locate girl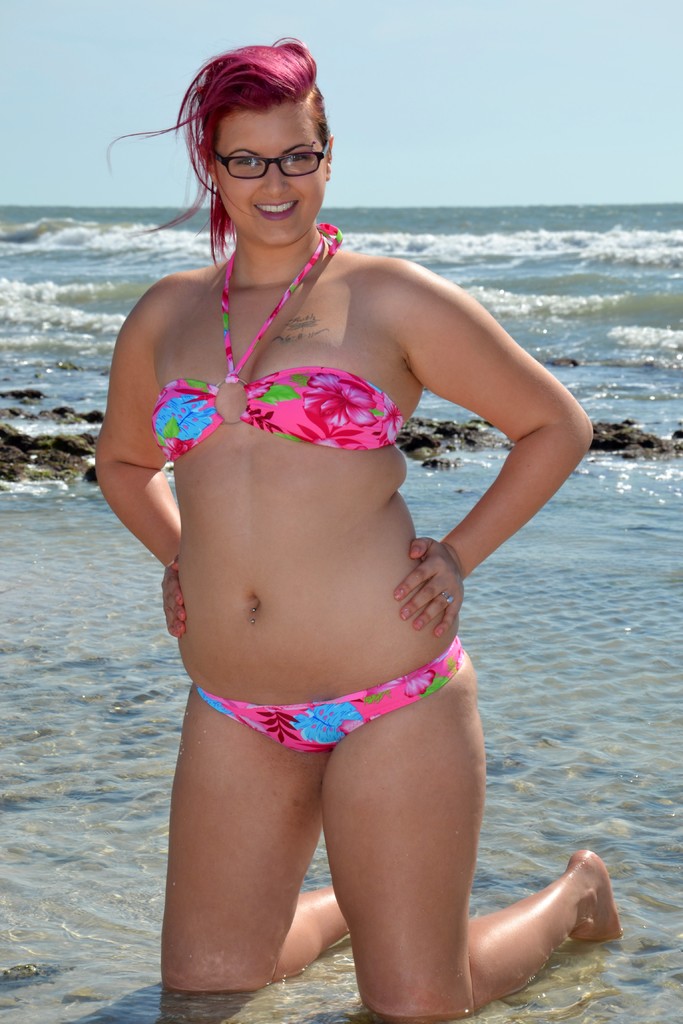
select_region(95, 35, 623, 1020)
